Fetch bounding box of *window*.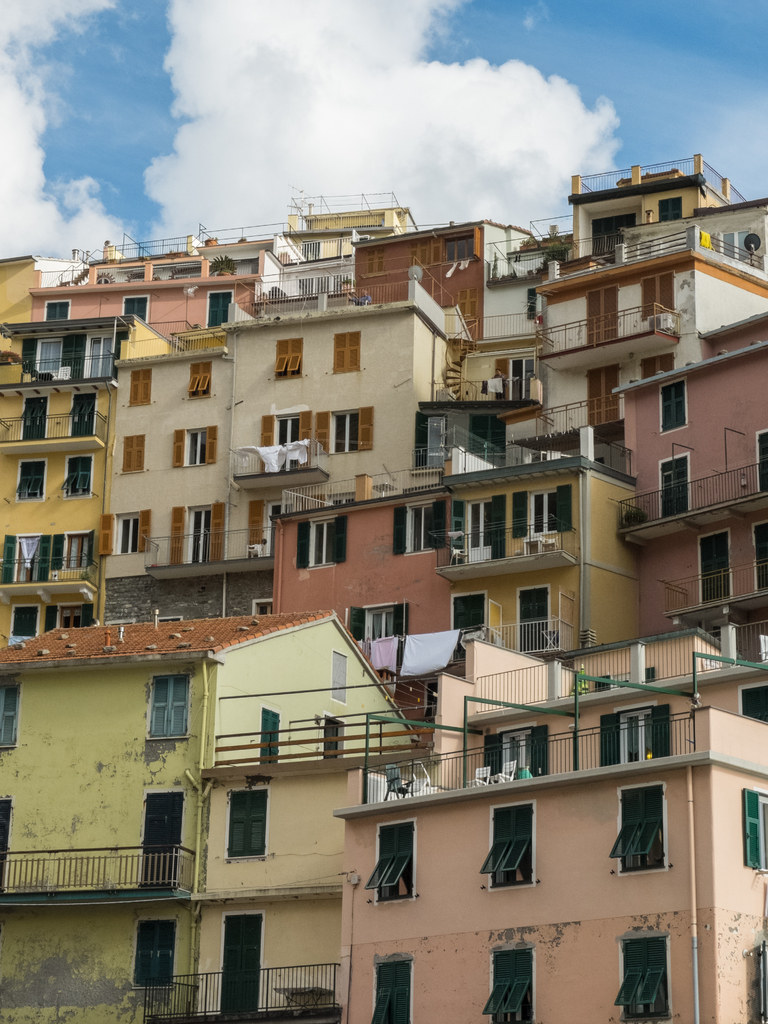
Bbox: <region>655, 197, 683, 218</region>.
